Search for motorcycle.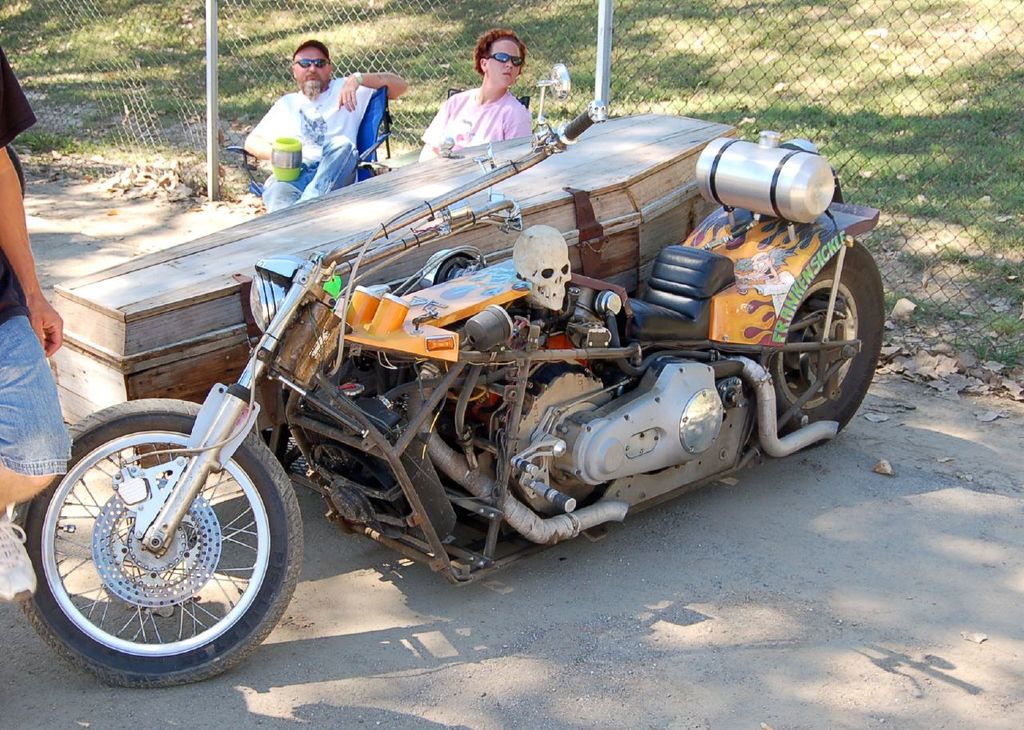
Found at [left=34, top=103, right=901, bottom=663].
